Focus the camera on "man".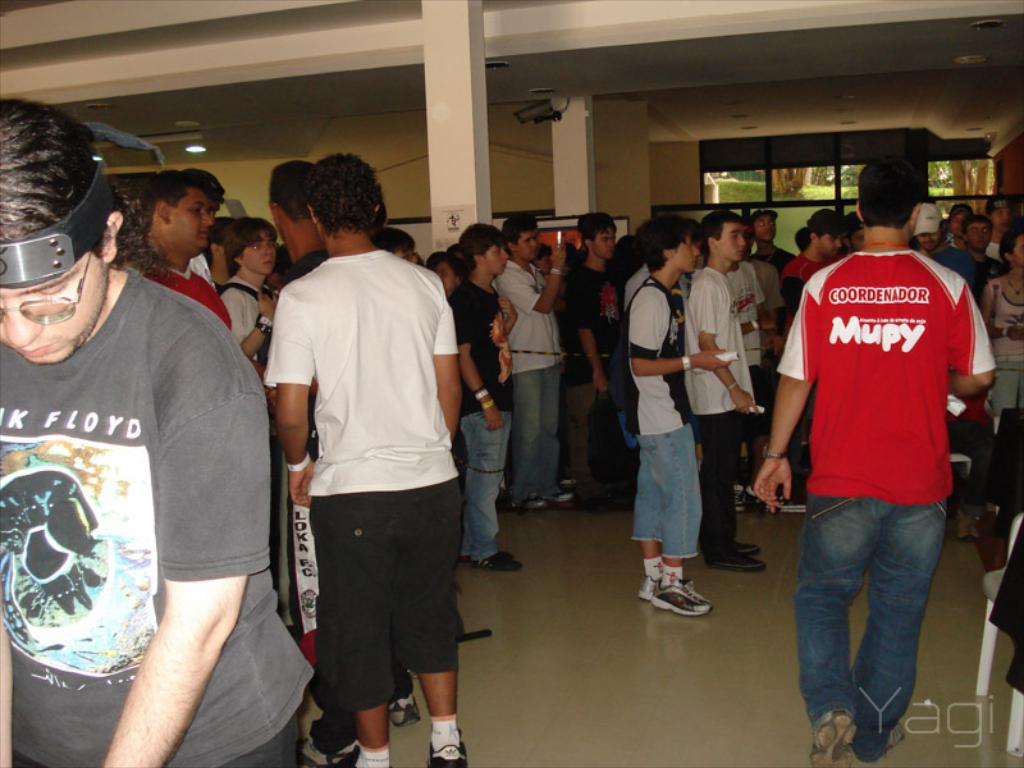
Focus region: {"x1": 420, "y1": 250, "x2": 463, "y2": 294}.
